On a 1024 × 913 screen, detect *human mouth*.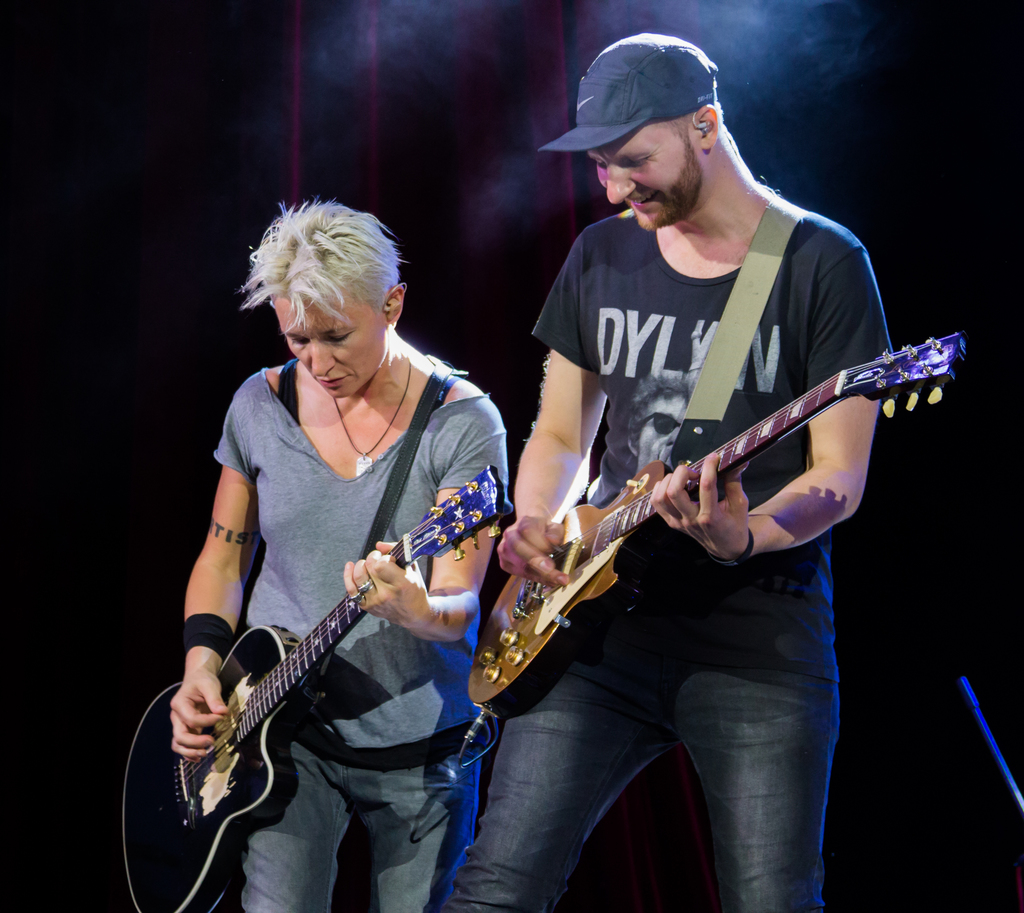
312 373 353 392.
